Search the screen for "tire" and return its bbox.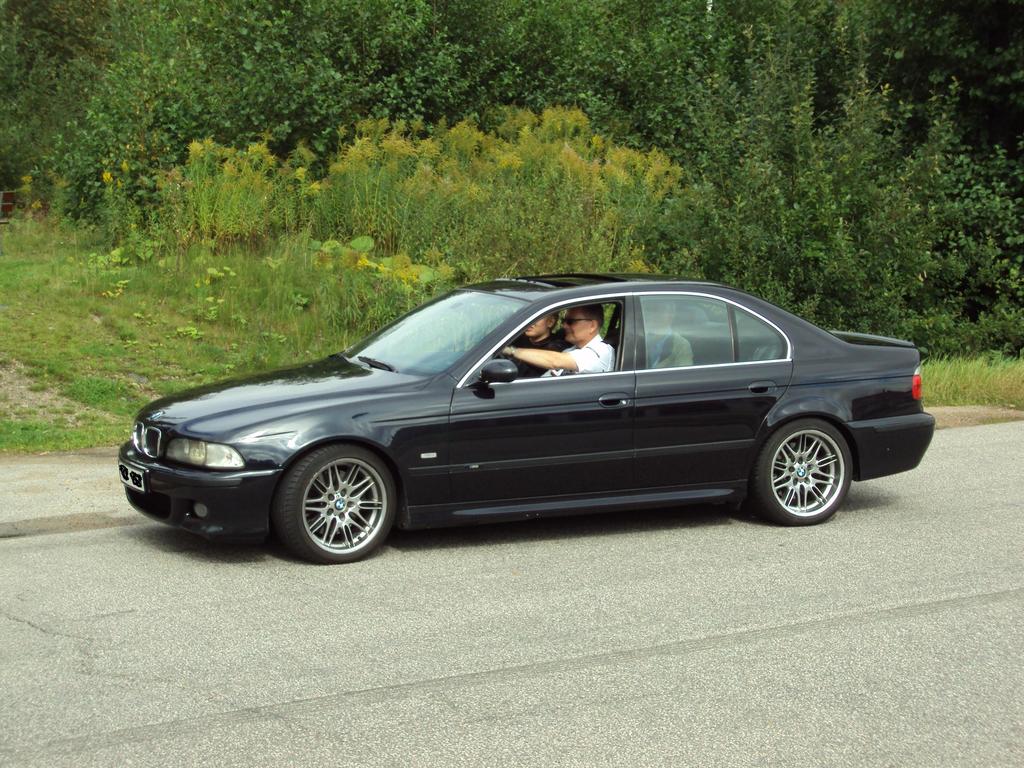
Found: bbox=(251, 438, 394, 559).
